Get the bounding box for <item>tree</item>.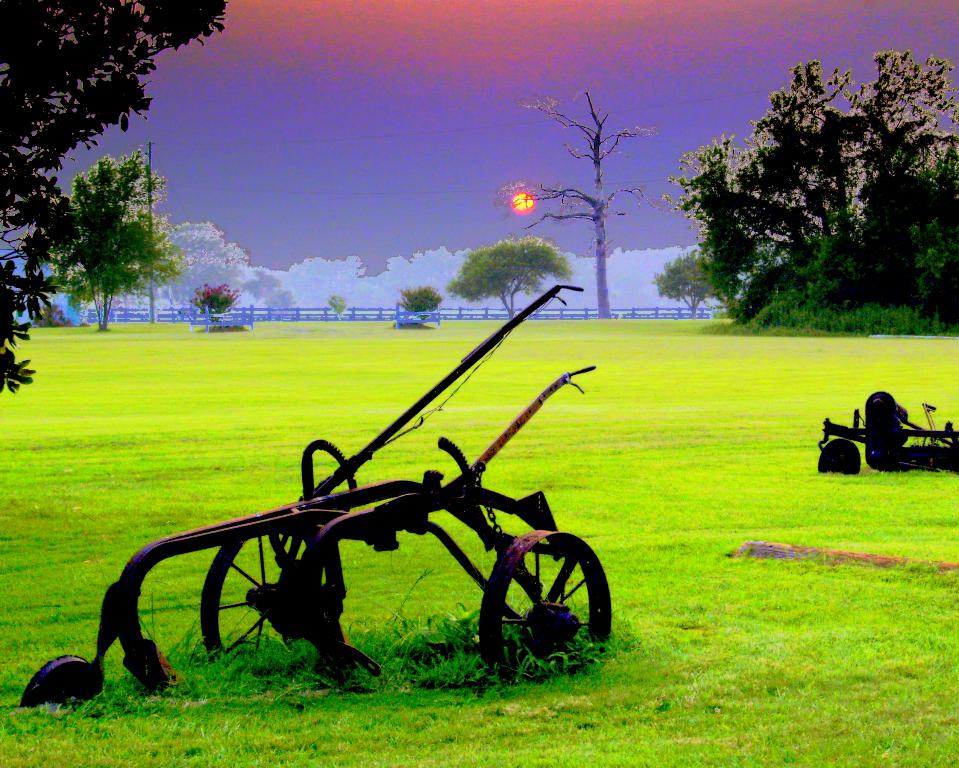
{"left": 449, "top": 218, "right": 533, "bottom": 333}.
